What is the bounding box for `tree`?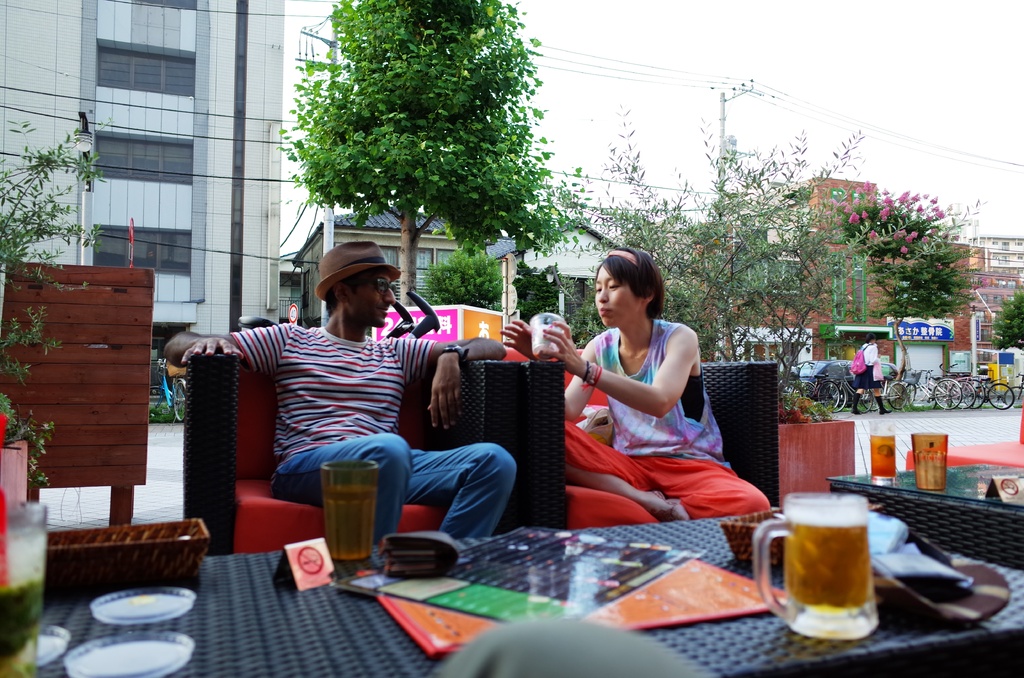
locate(0, 133, 108, 487).
